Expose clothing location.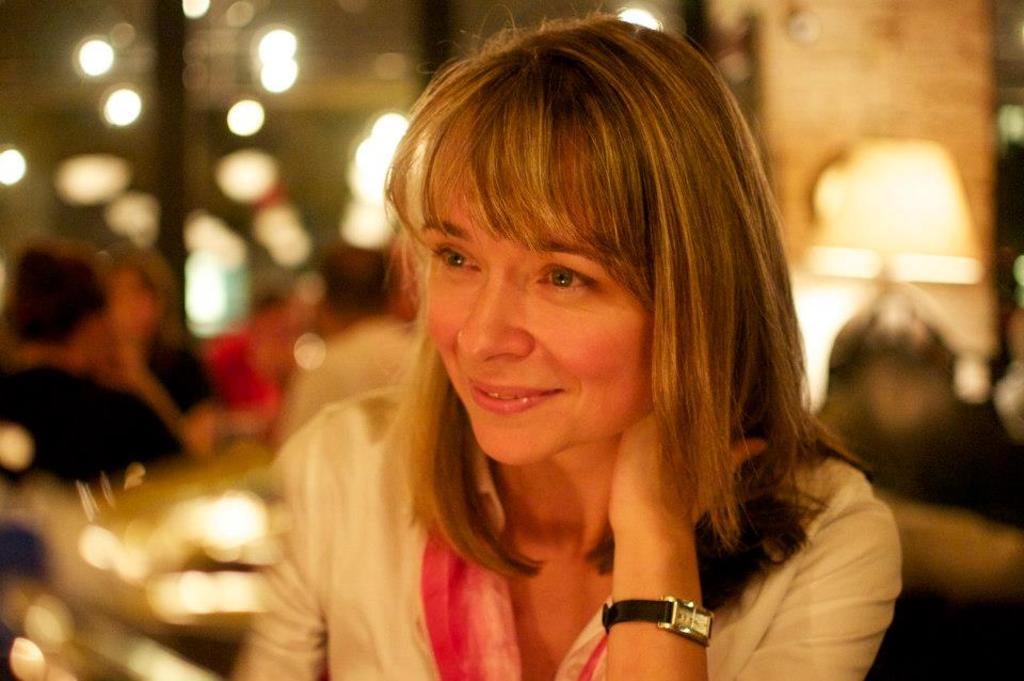
Exposed at left=0, top=367, right=182, bottom=581.
